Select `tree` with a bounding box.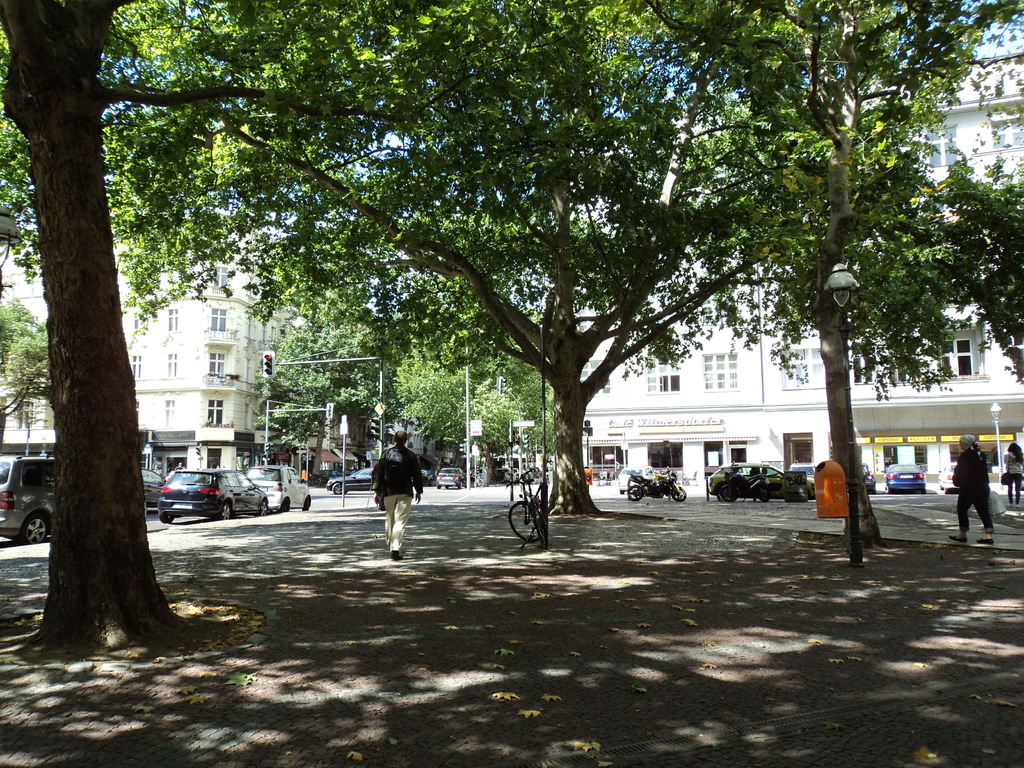
224/0/820/520.
